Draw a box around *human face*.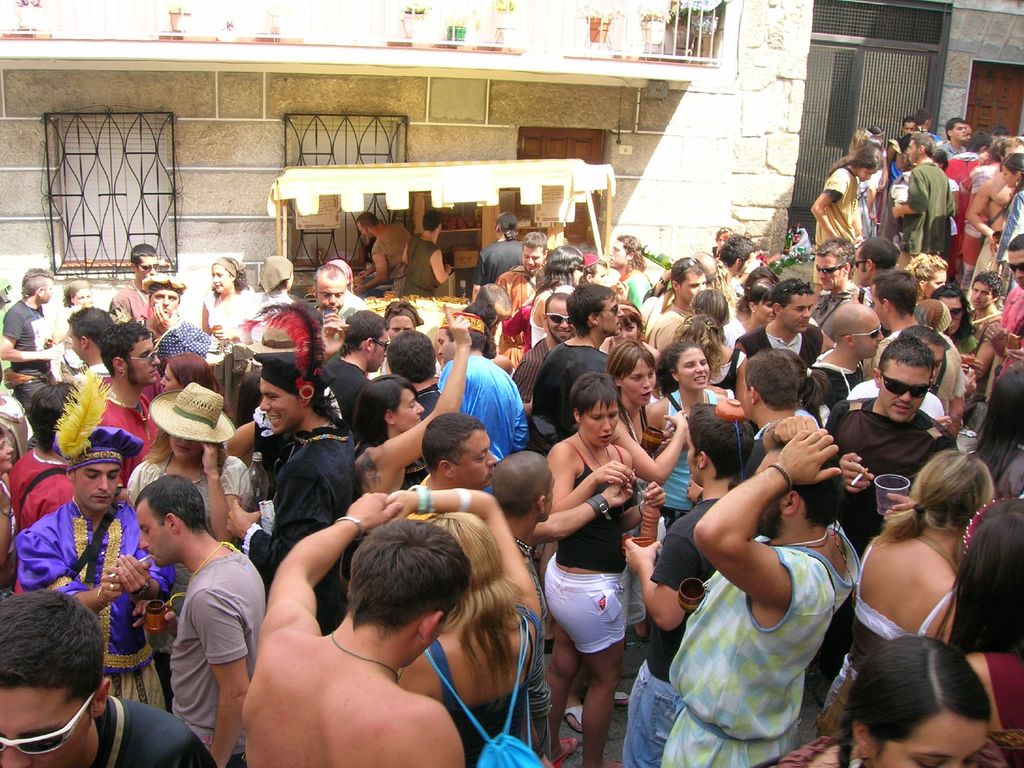
[x1=954, y1=123, x2=966, y2=140].
